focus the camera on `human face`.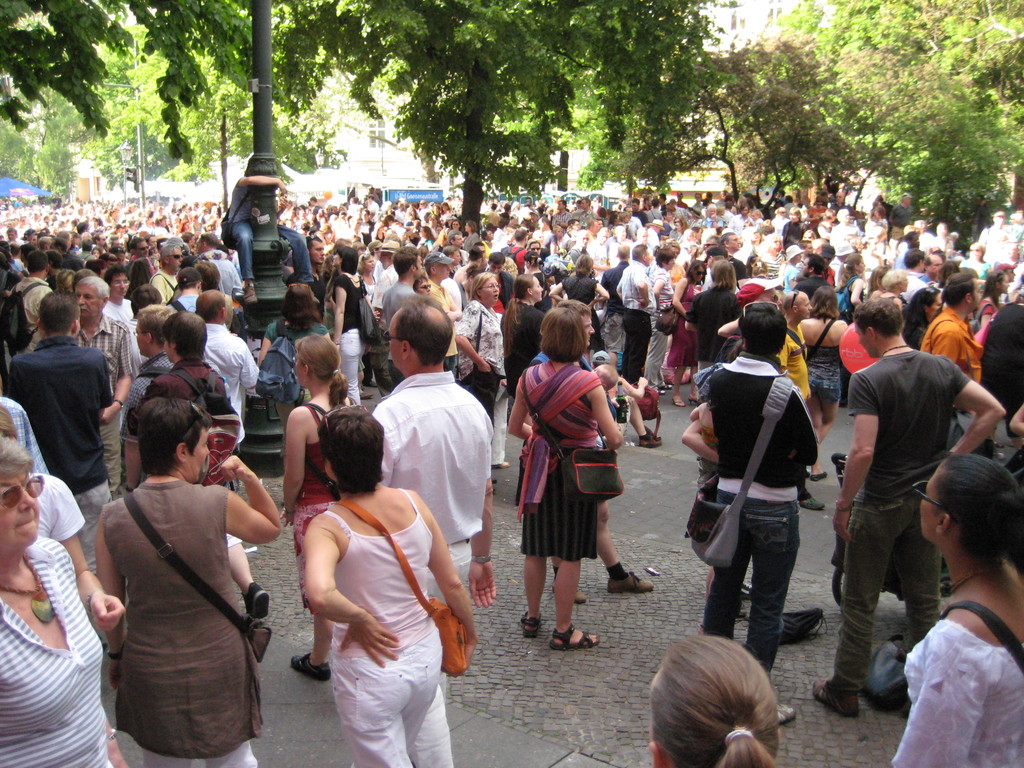
Focus region: <box>595,365,601,378</box>.
